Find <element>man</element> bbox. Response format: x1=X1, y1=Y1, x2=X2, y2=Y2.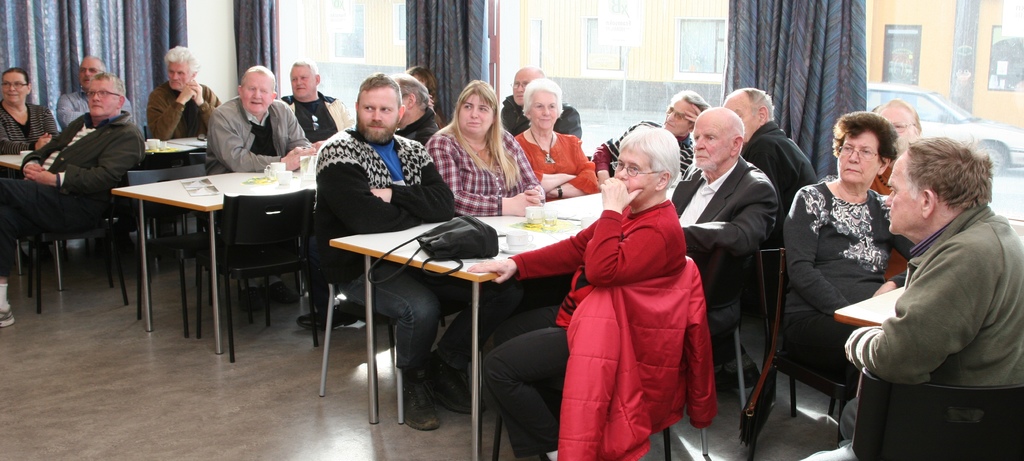
x1=309, y1=65, x2=510, y2=430.
